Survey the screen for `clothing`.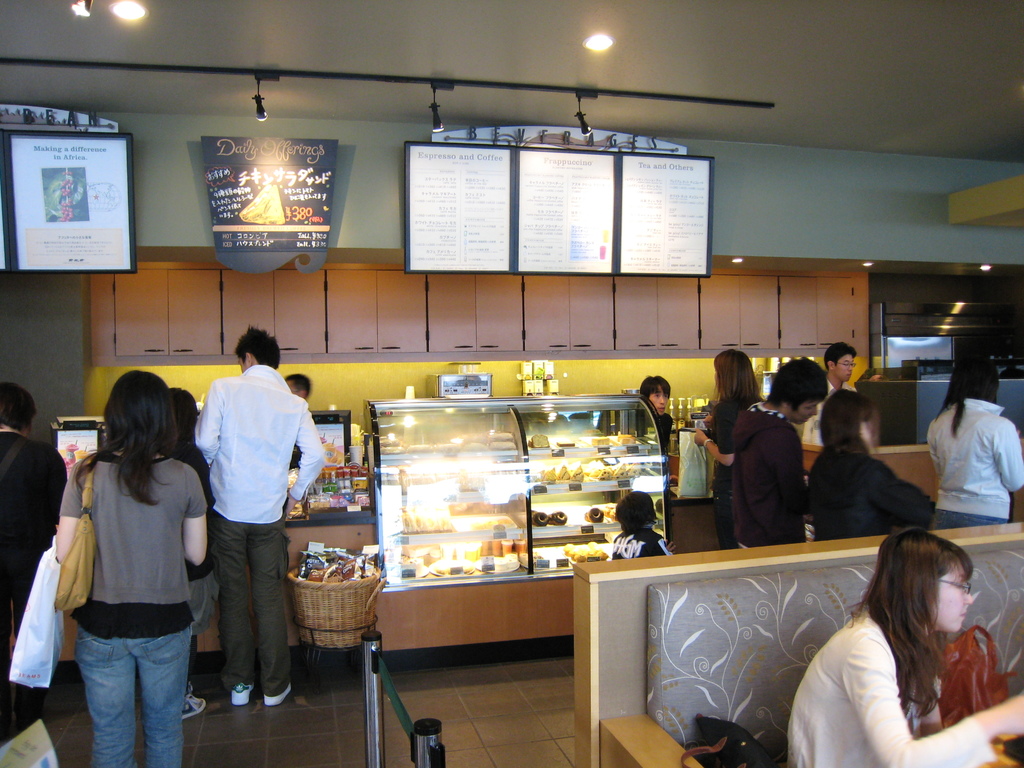
Survey found: locate(803, 463, 936, 541).
